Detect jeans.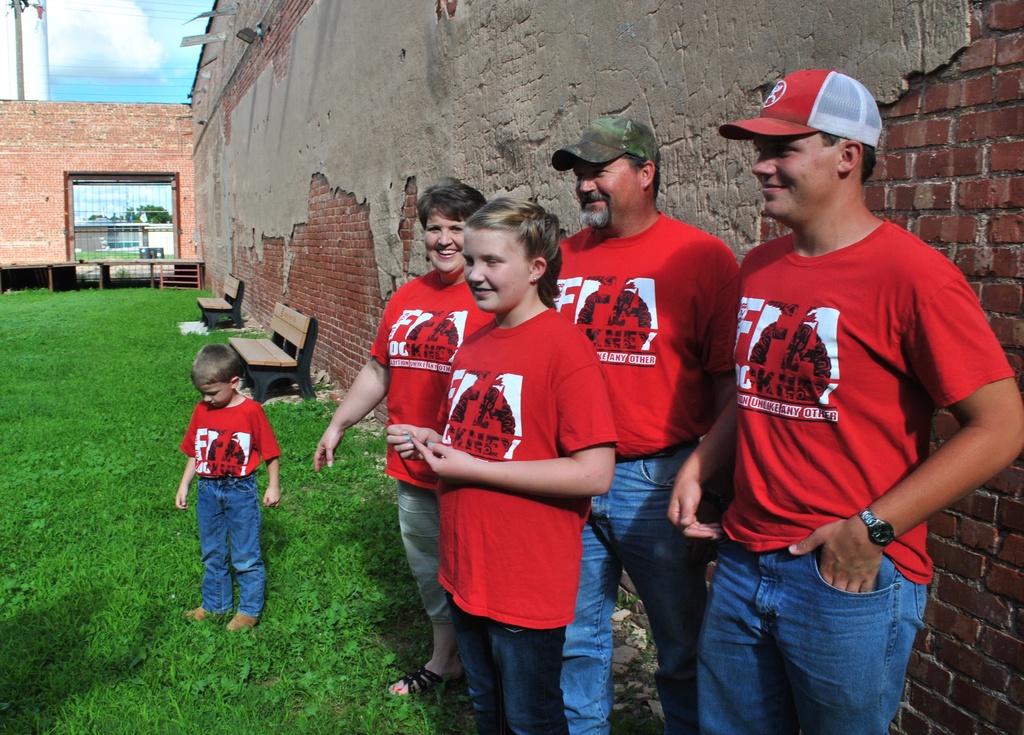
Detected at region(445, 591, 563, 734).
